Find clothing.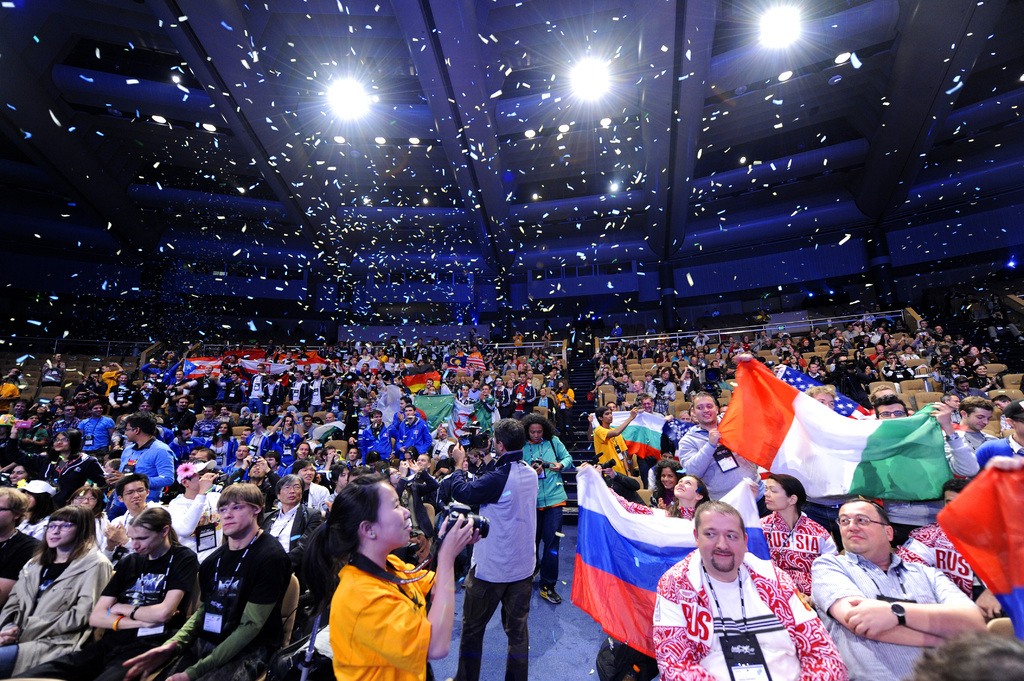
(426,385,442,402).
